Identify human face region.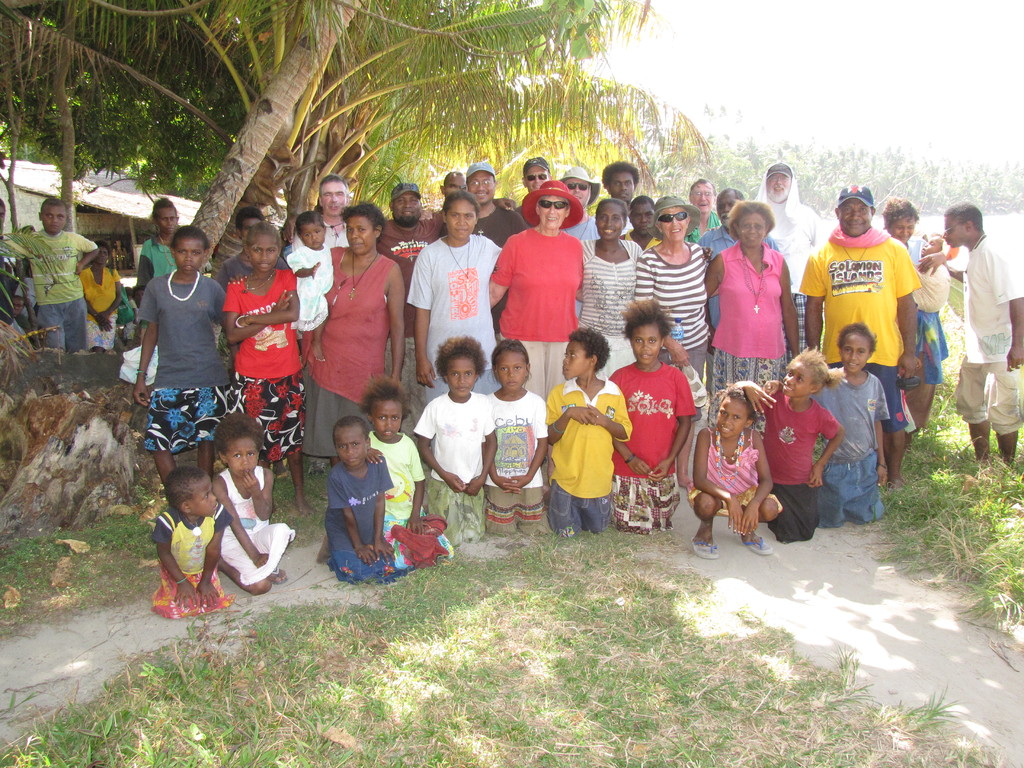
Region: bbox(775, 349, 803, 404).
